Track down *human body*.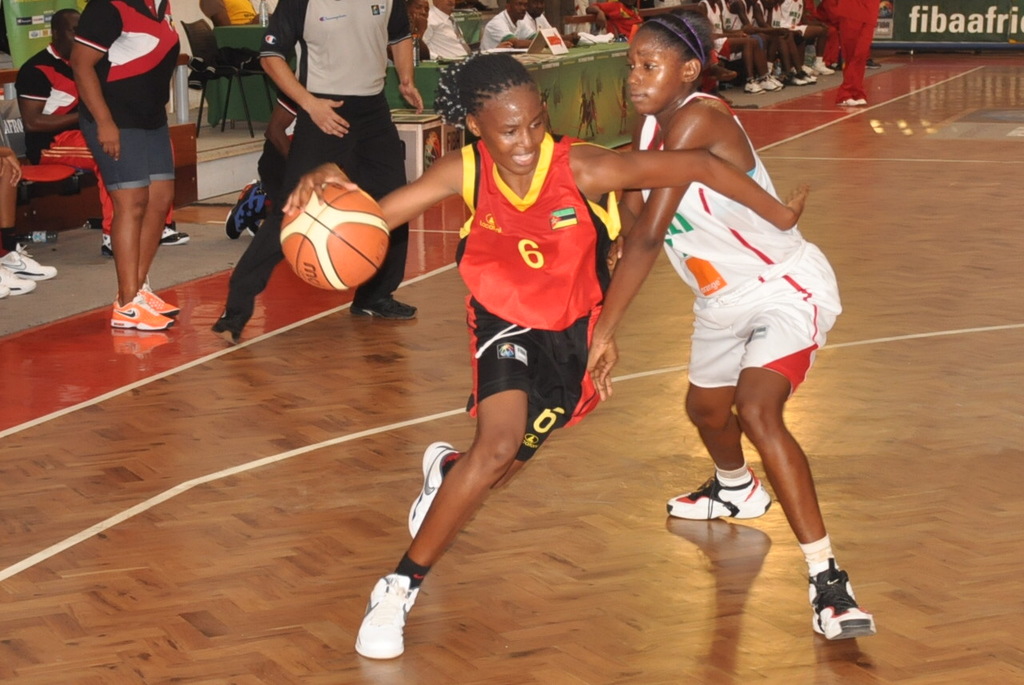
Tracked to rect(0, 264, 39, 297).
